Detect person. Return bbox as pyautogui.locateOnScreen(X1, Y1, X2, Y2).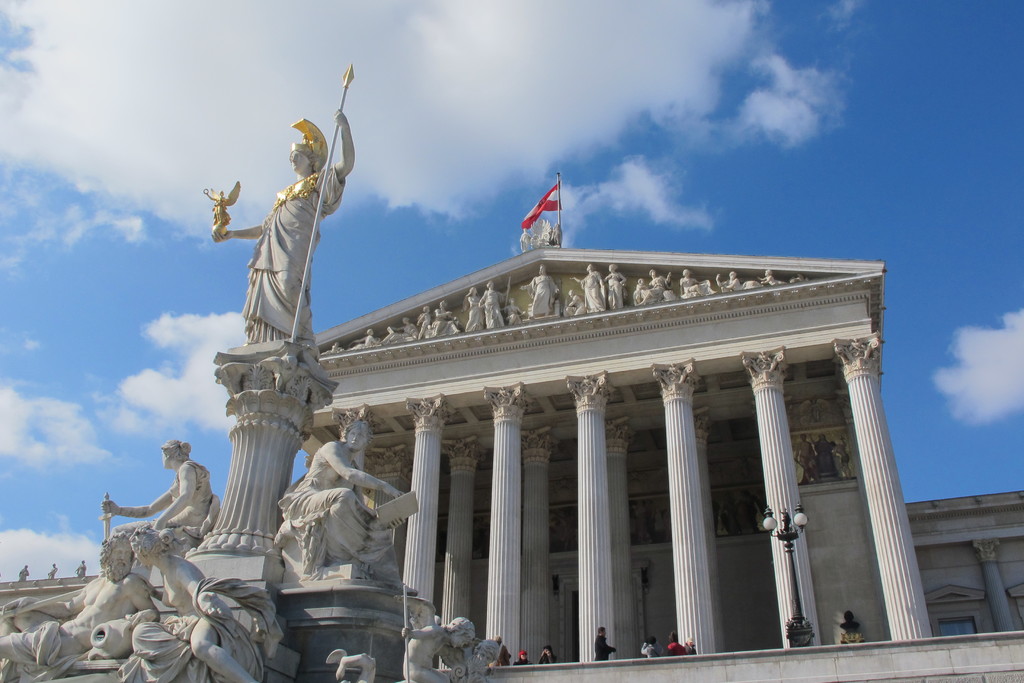
pyautogui.locateOnScreen(99, 441, 218, 553).
